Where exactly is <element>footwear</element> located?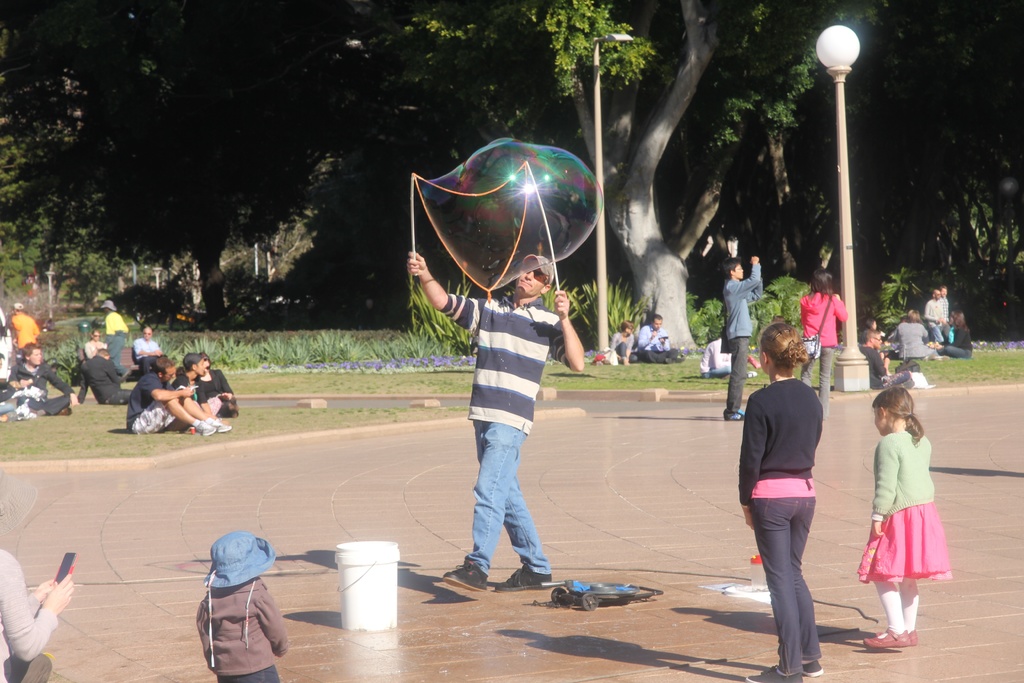
Its bounding box is [left=58, top=406, right=72, bottom=415].
